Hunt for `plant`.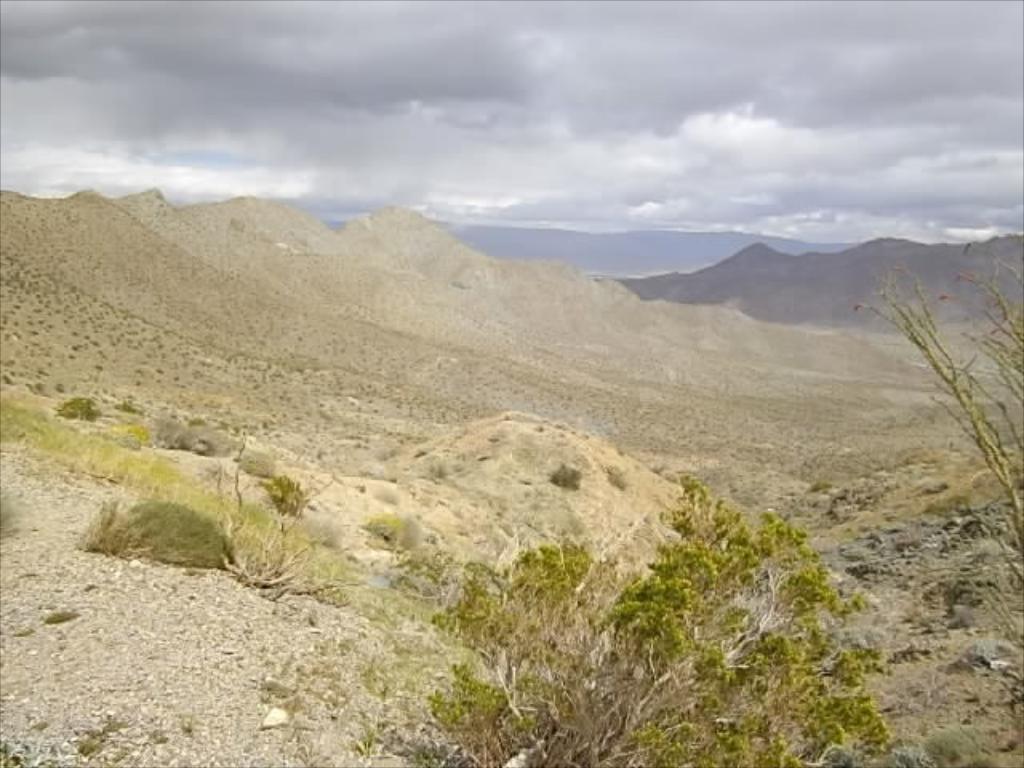
Hunted down at select_region(854, 224, 1010, 523).
